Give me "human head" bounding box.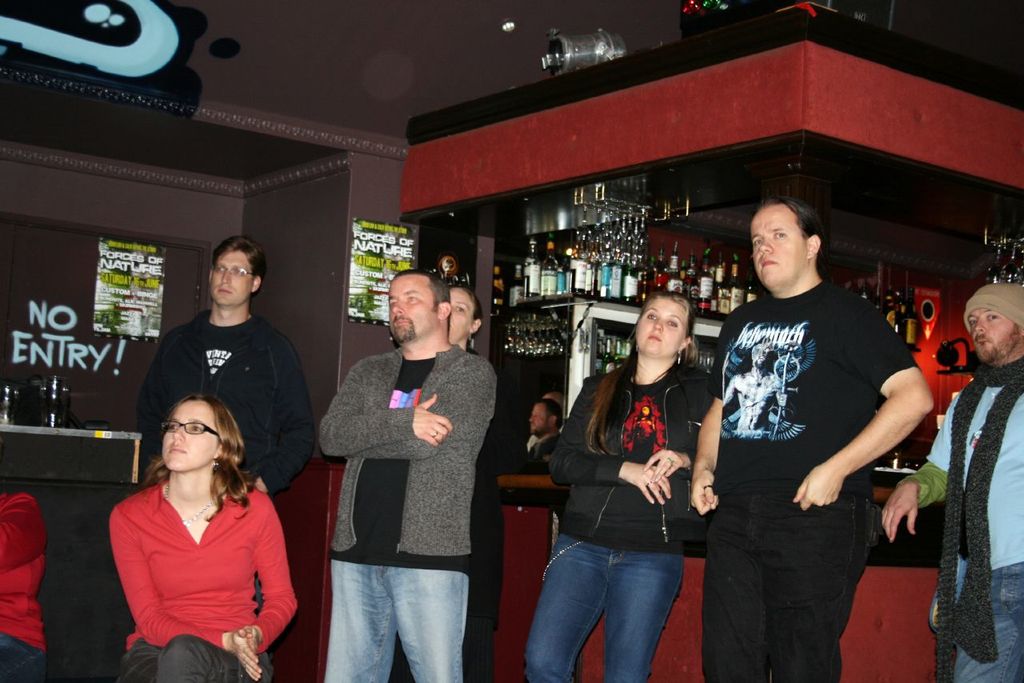
box(630, 290, 701, 357).
